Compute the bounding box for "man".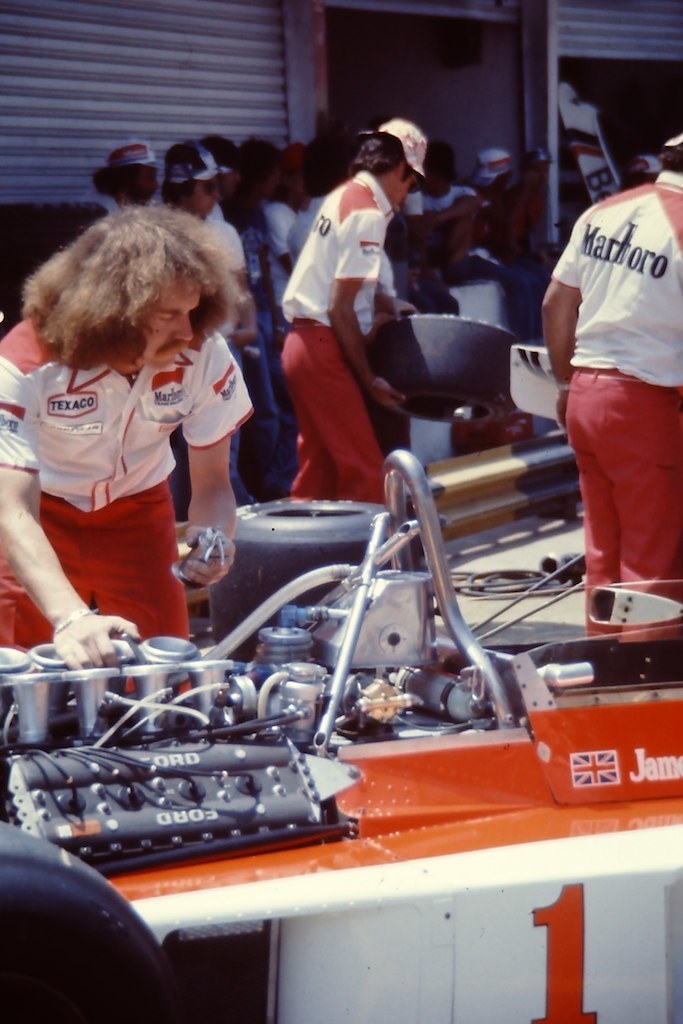
279 119 428 511.
